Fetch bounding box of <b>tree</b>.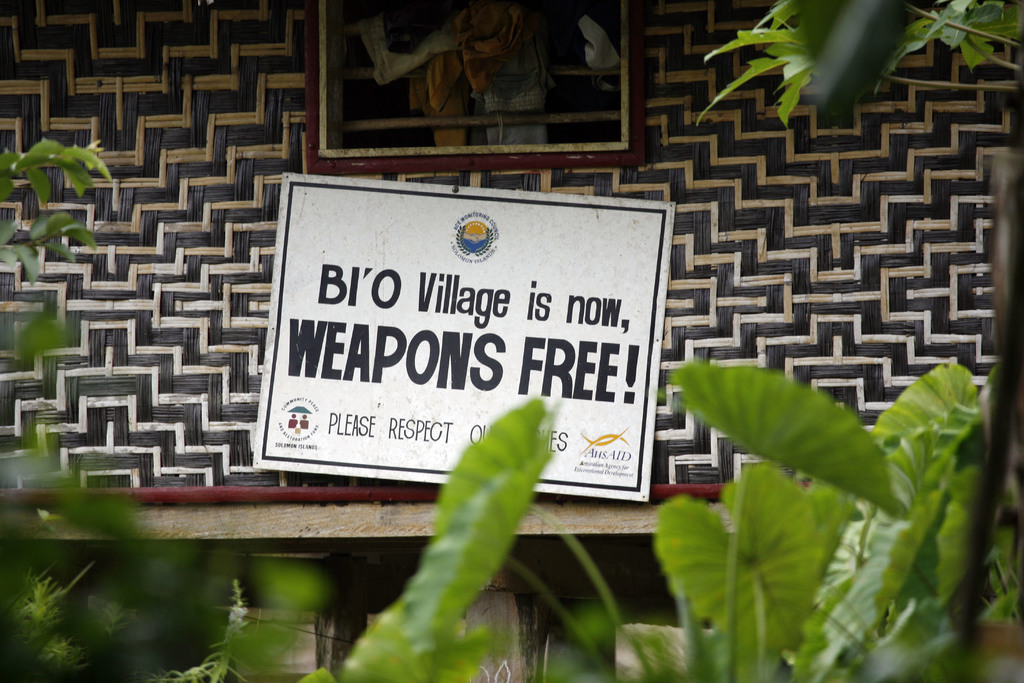
Bbox: left=0, top=130, right=149, bottom=682.
